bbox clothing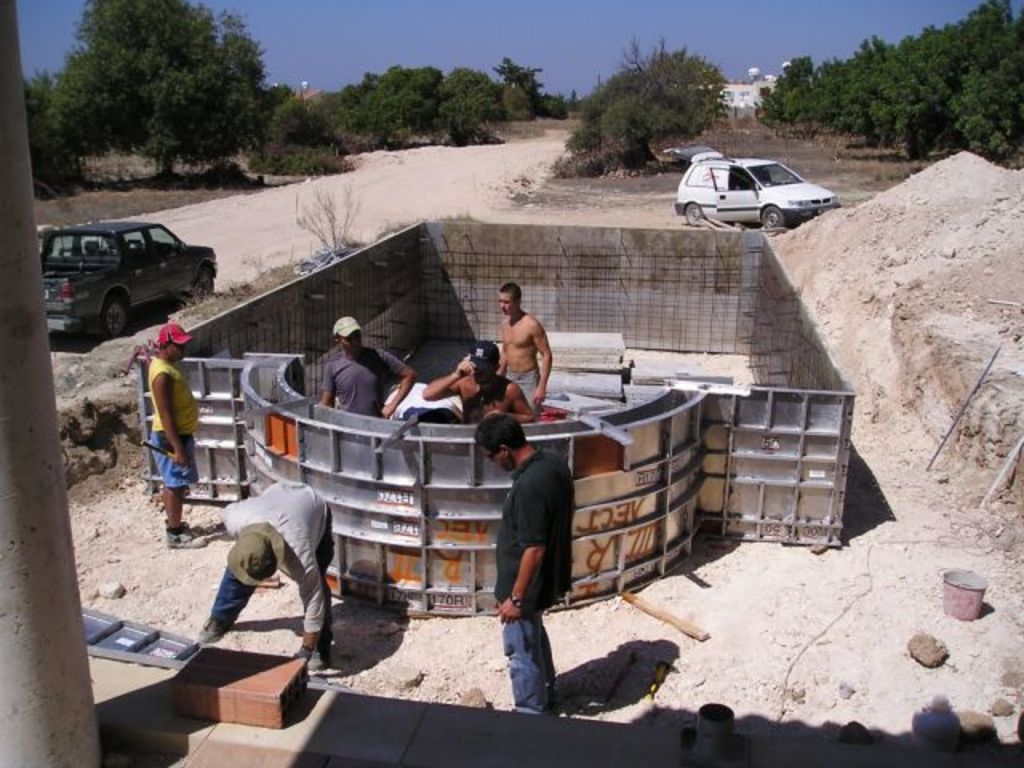
491,448,571,701
